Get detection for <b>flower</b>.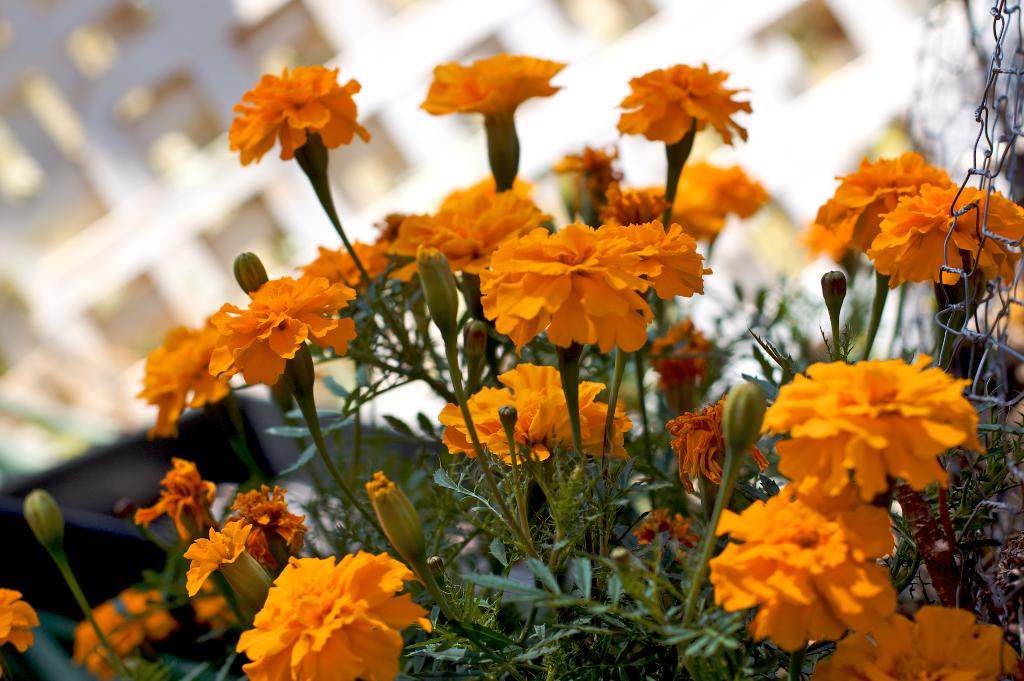
Detection: pyautogui.locateOnScreen(444, 362, 618, 466).
